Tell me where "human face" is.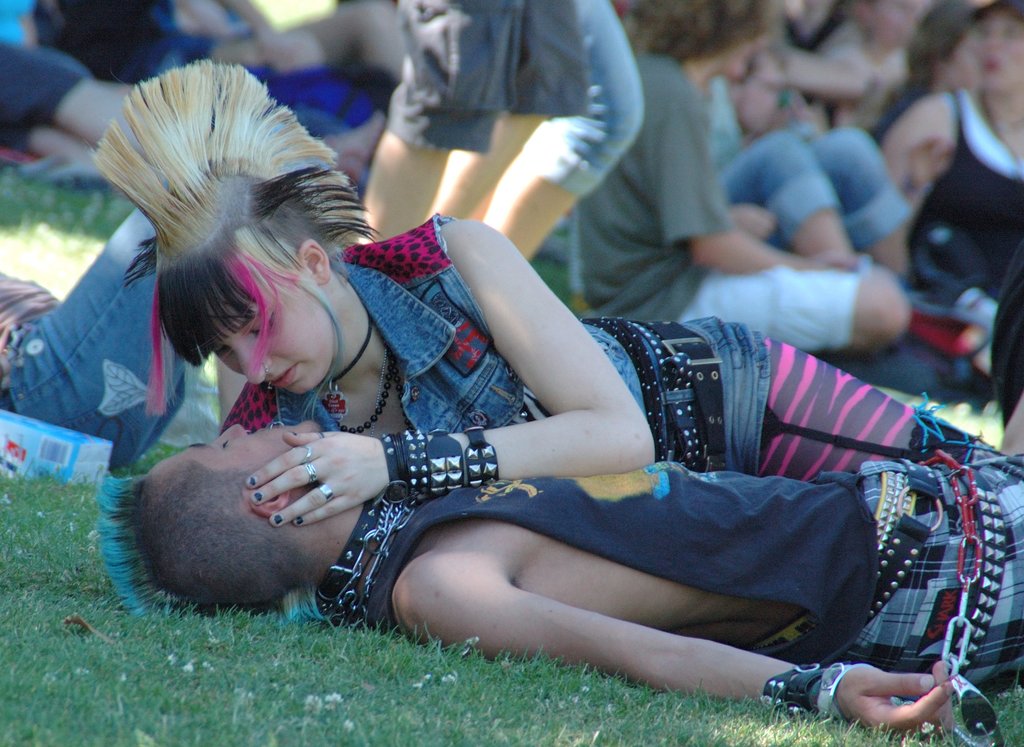
"human face" is at [left=207, top=267, right=331, bottom=396].
